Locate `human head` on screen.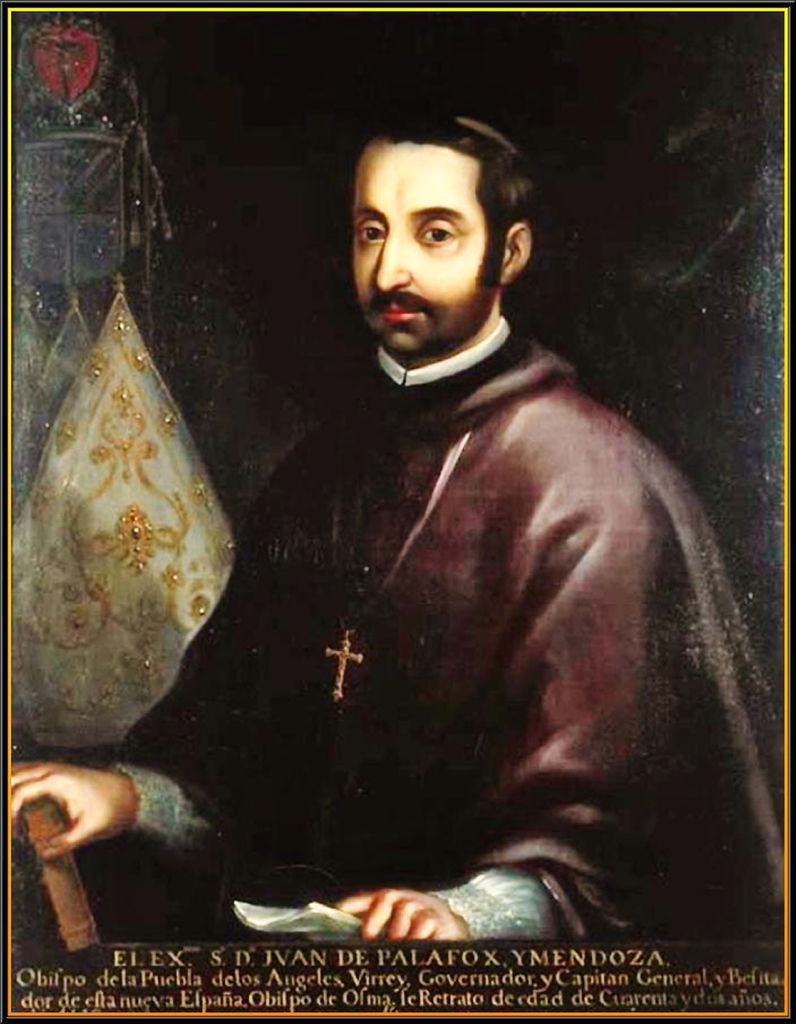
On screen at 345,108,533,333.
